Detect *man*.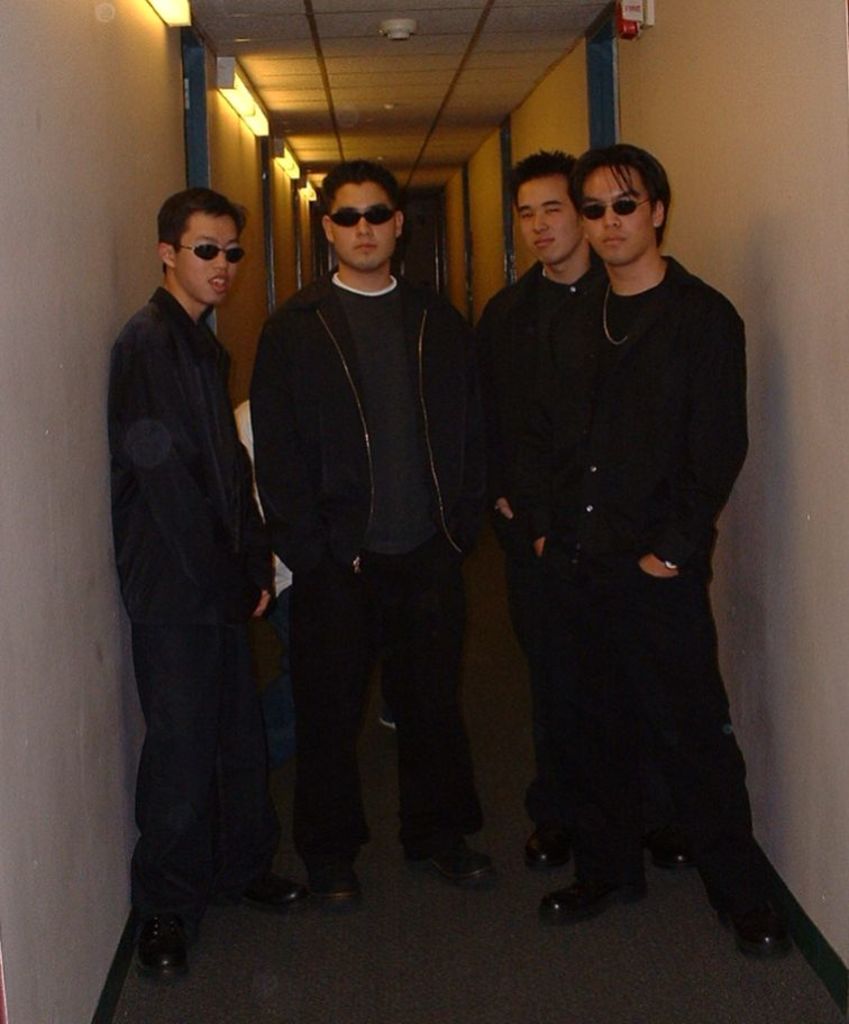
Detected at x1=103 y1=173 x2=285 y2=981.
